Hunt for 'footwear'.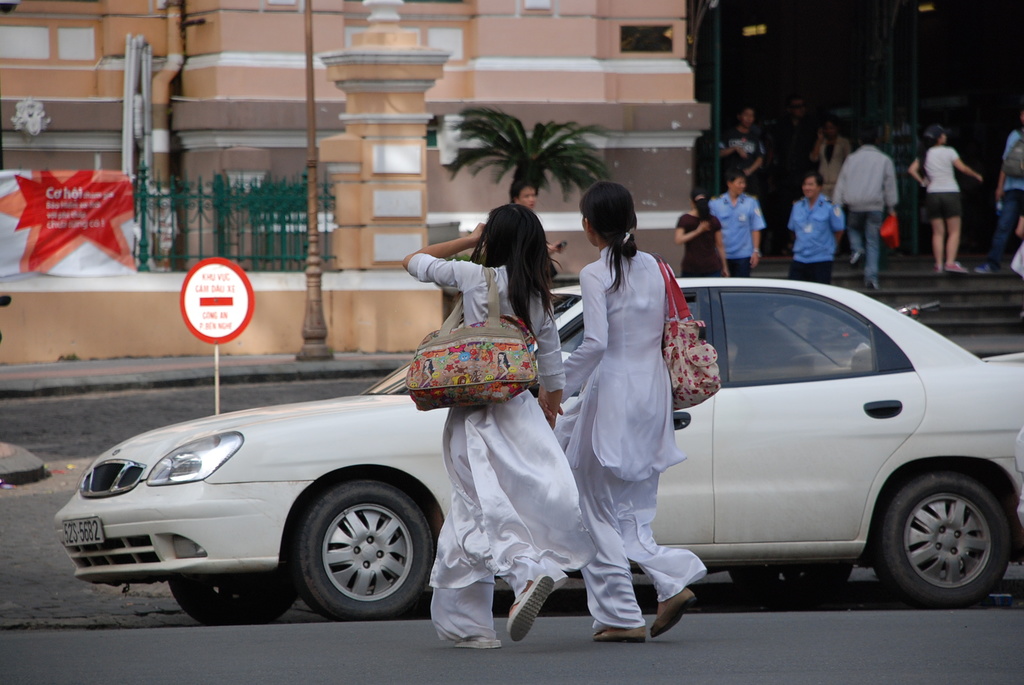
Hunted down at select_region(947, 265, 966, 275).
